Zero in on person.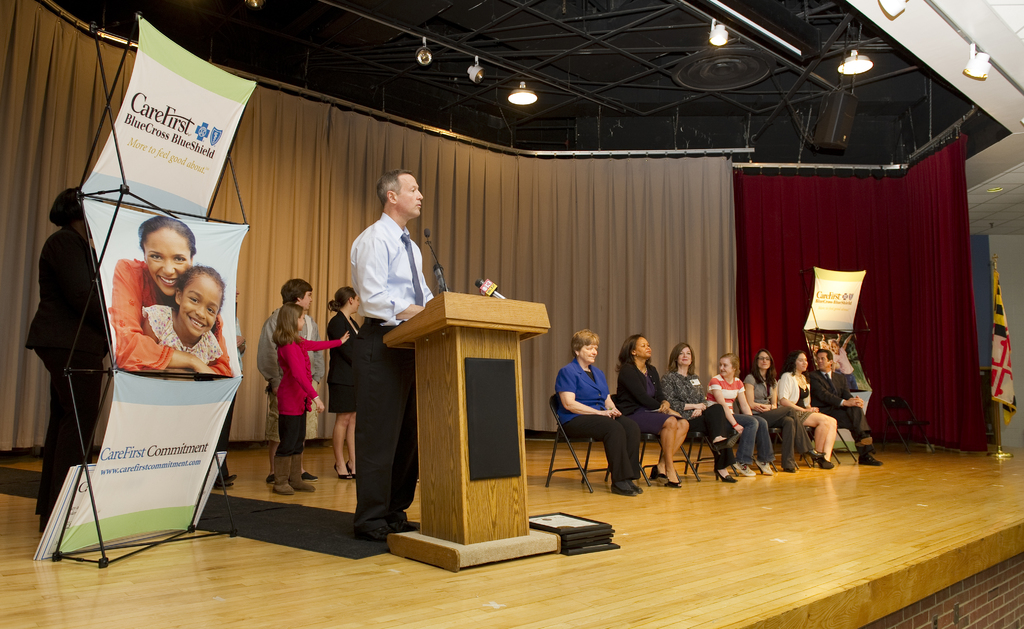
Zeroed in: 28,179,112,547.
